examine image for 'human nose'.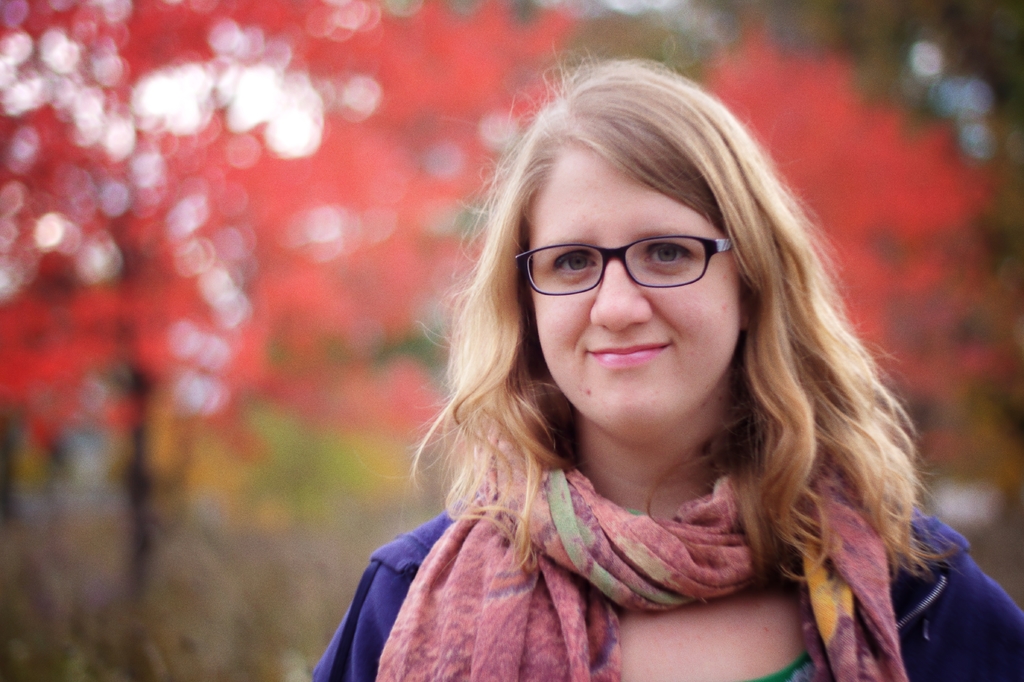
Examination result: rect(586, 256, 652, 334).
